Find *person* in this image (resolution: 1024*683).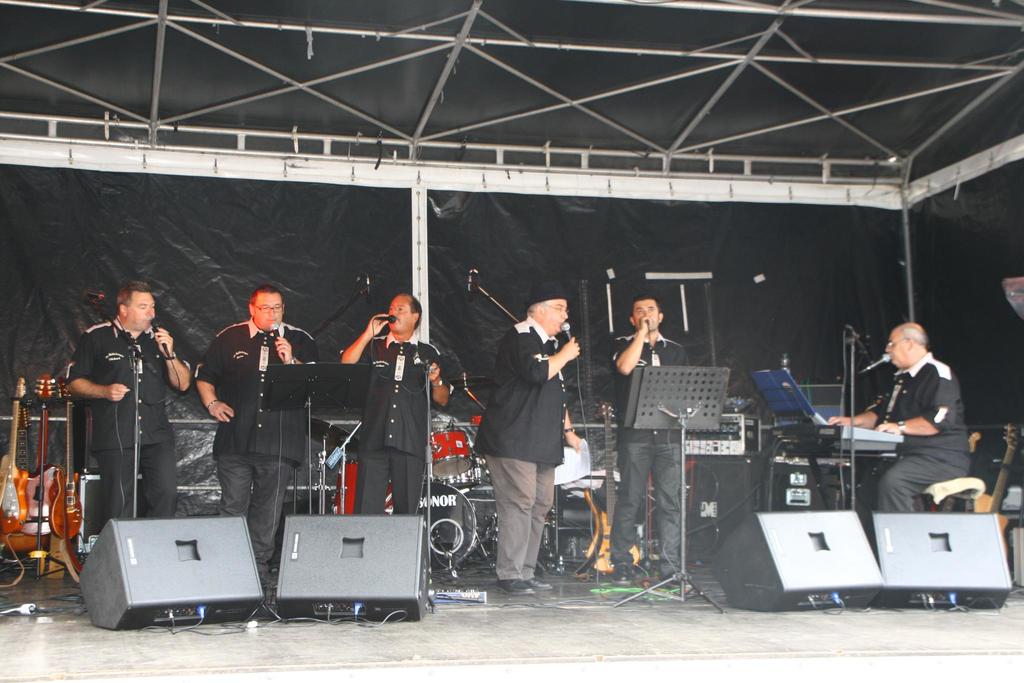
(x1=469, y1=284, x2=585, y2=598).
